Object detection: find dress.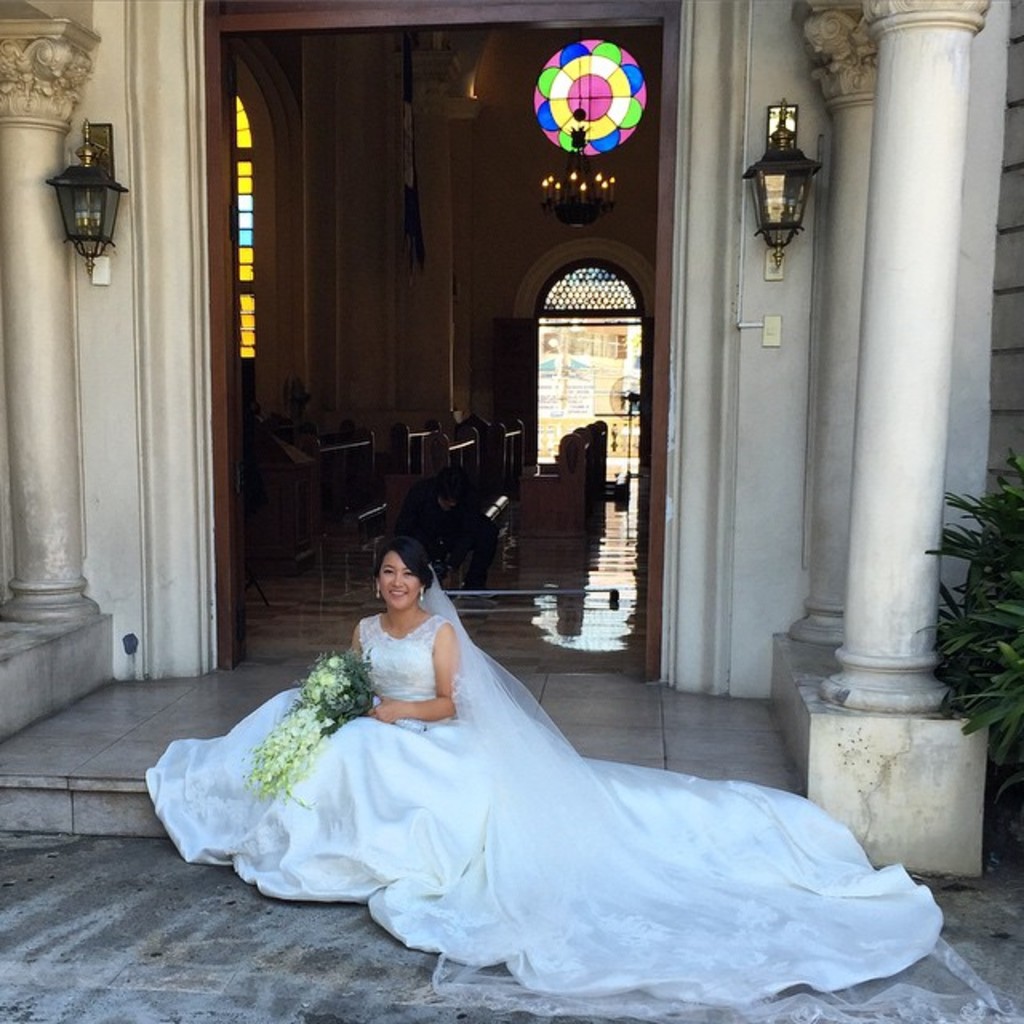
box(130, 552, 942, 995).
